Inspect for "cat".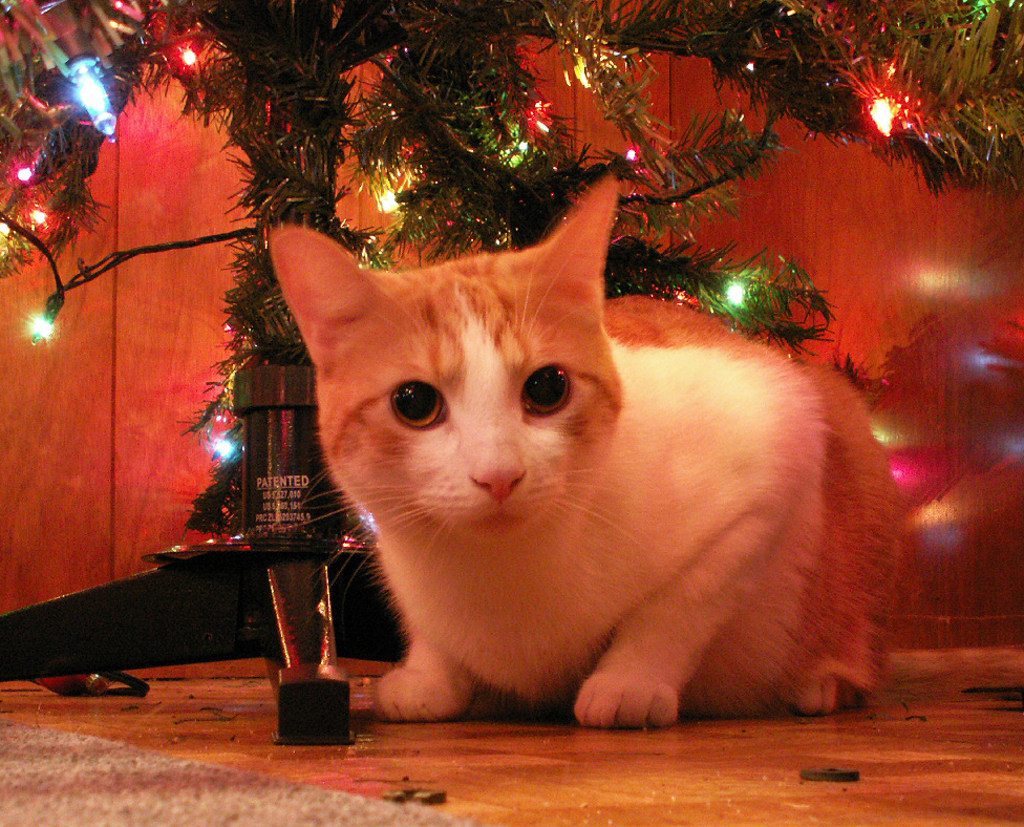
Inspection: BBox(254, 182, 912, 735).
